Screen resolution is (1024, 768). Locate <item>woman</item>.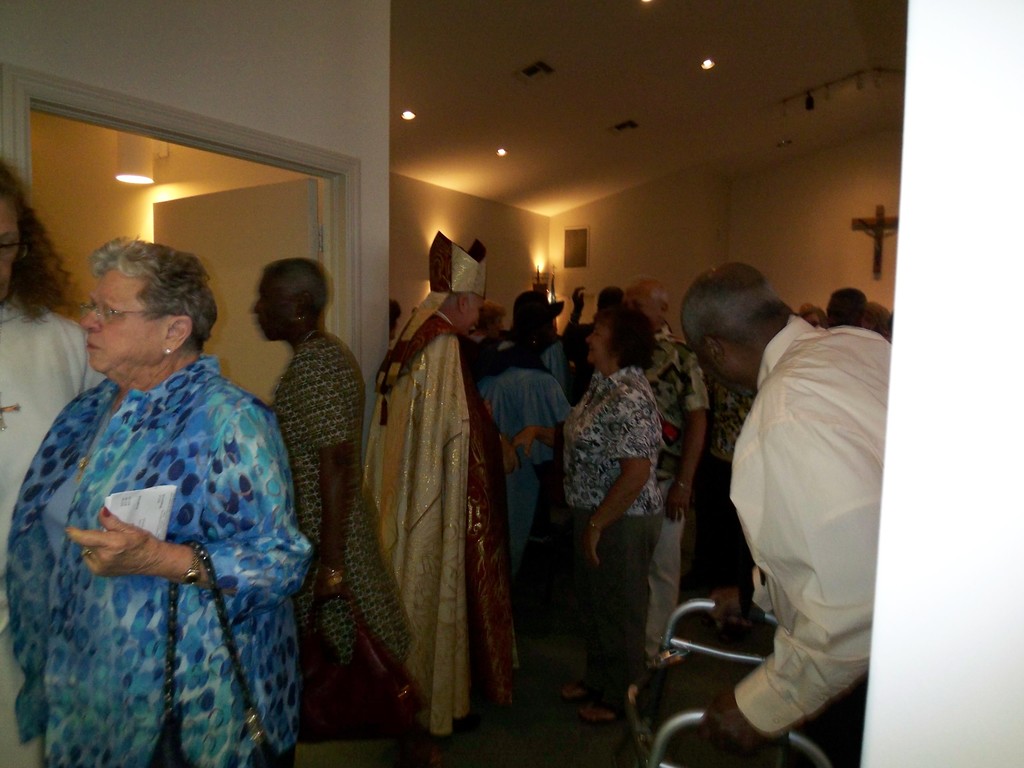
<box>0,233,315,767</box>.
